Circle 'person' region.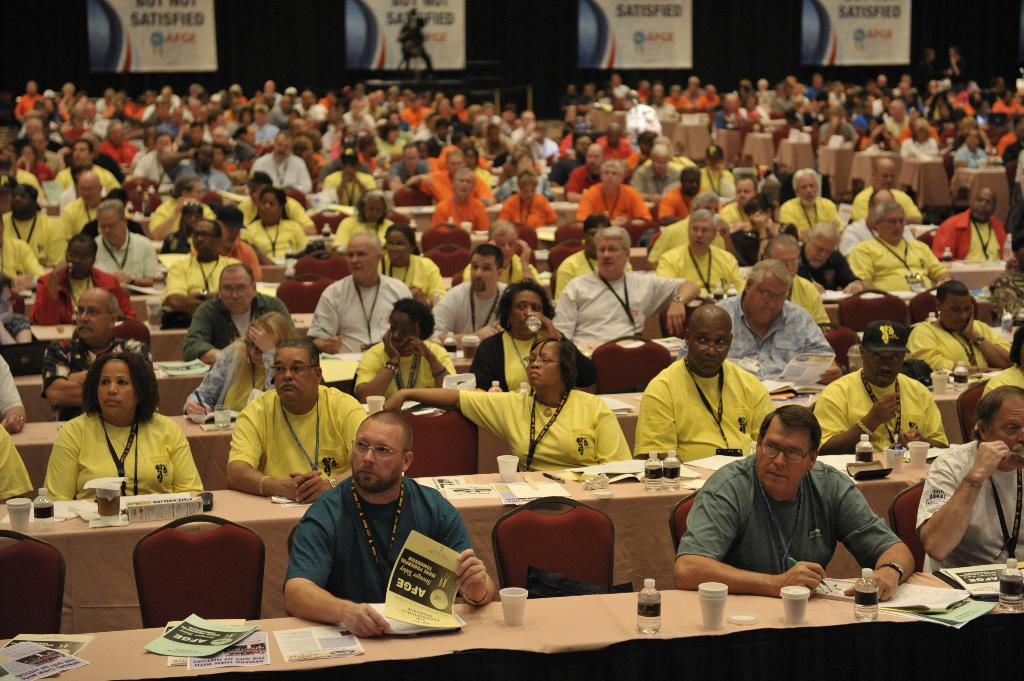
Region: box=[2, 183, 76, 282].
